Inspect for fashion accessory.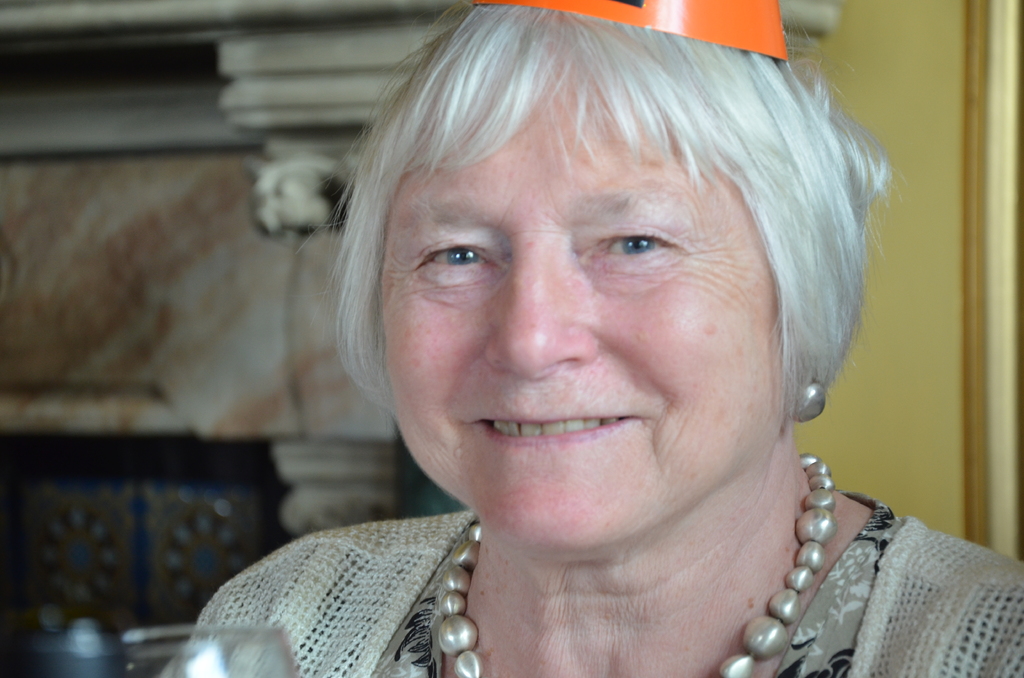
Inspection: 438:452:836:677.
